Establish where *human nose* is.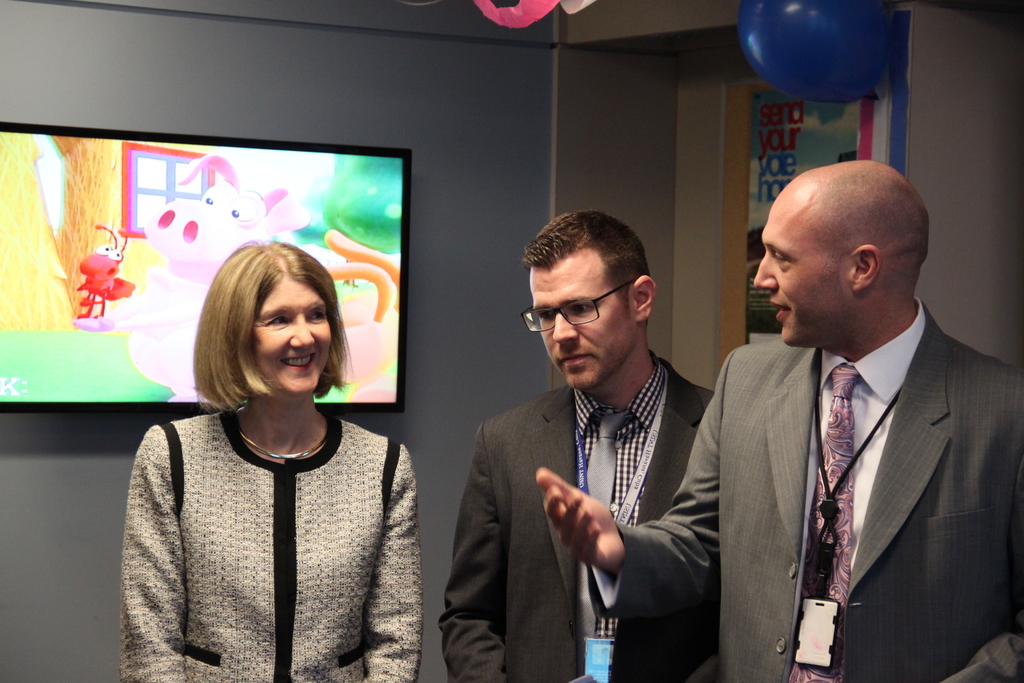
Established at x1=554 y1=312 x2=579 y2=340.
